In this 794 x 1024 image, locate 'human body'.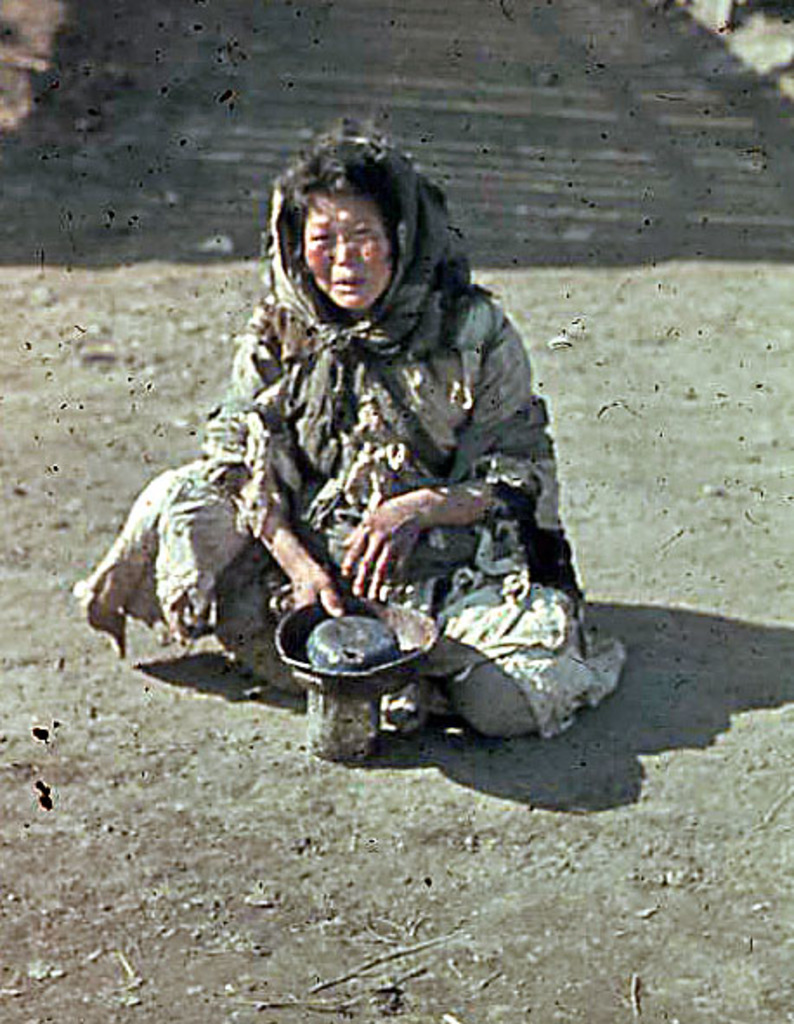
Bounding box: x1=68 y1=140 x2=612 y2=788.
